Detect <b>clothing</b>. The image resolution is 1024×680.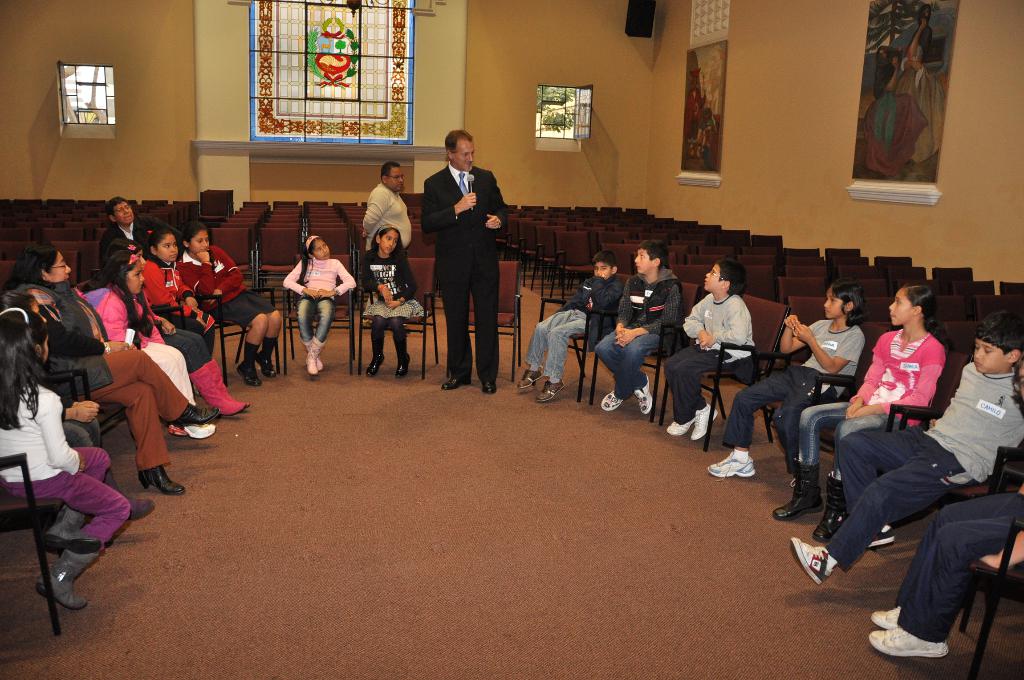
box(592, 268, 682, 396).
